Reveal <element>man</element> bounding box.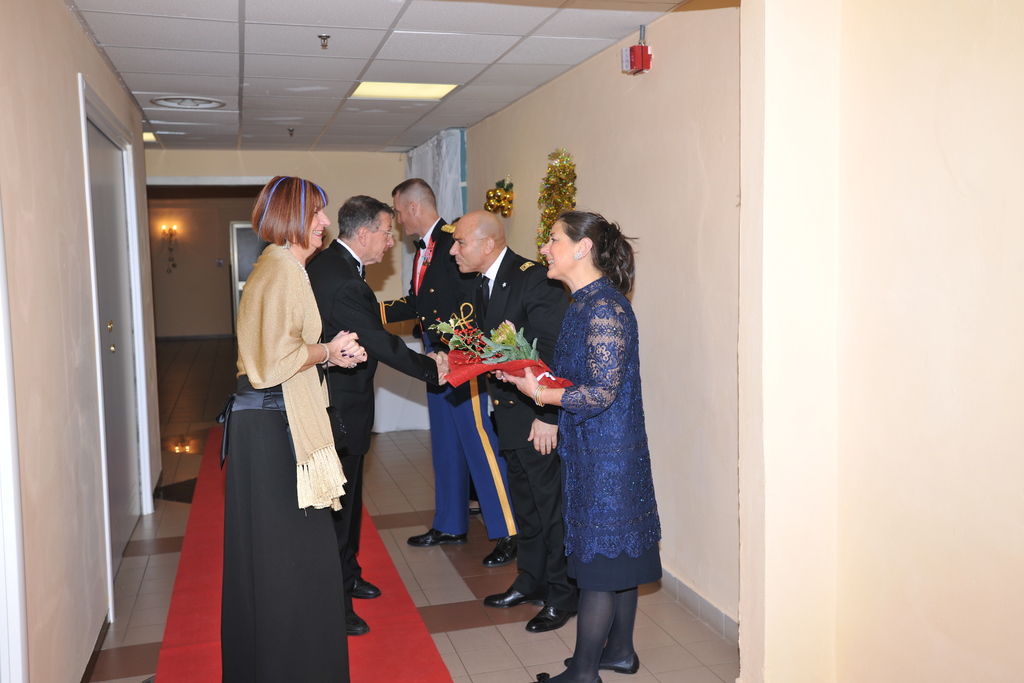
Revealed: Rect(305, 192, 449, 636).
